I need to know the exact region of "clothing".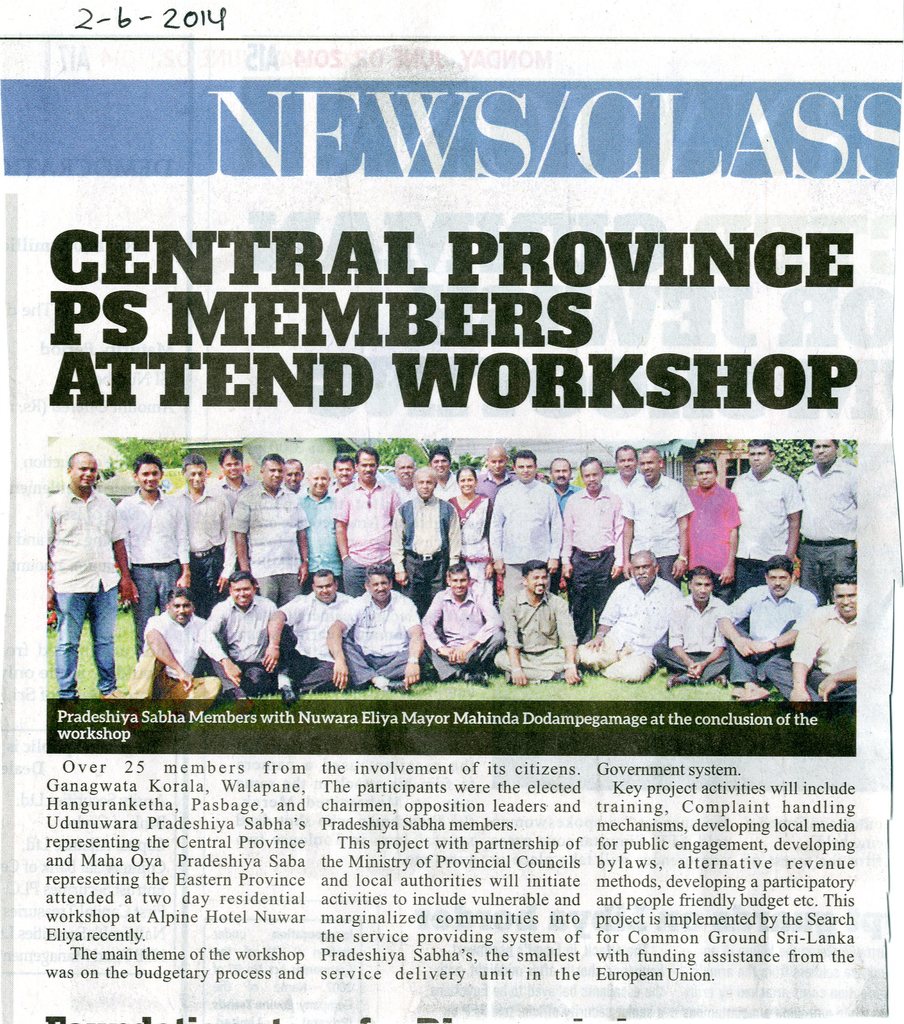
Region: (560, 480, 623, 646).
